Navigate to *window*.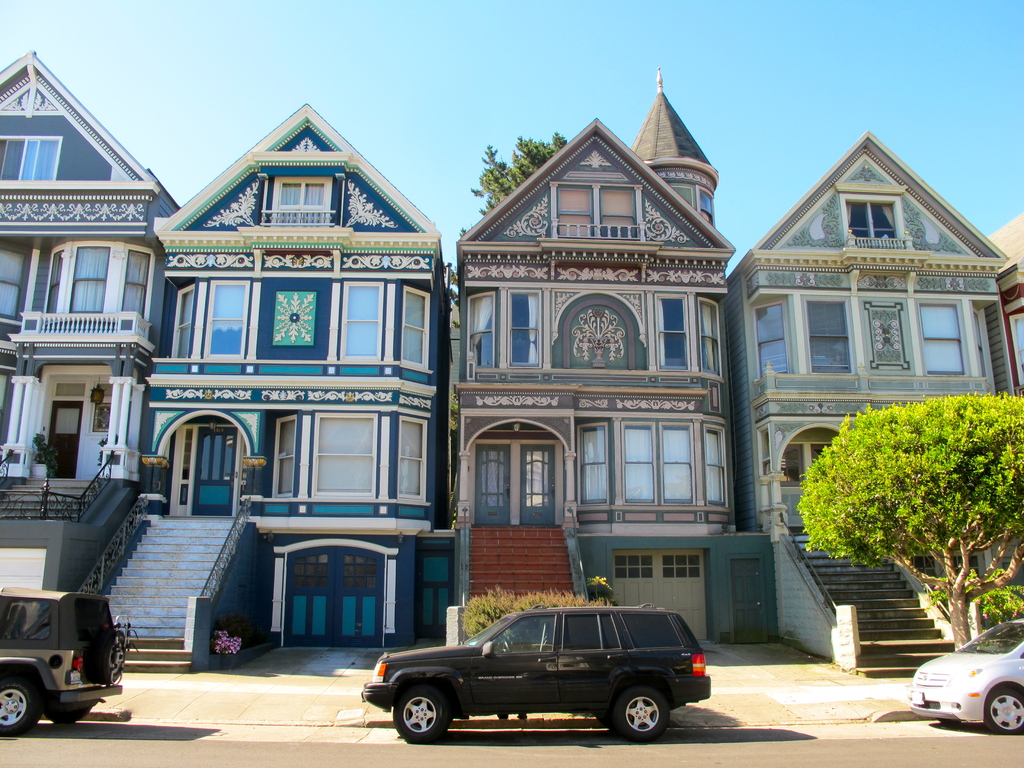
Navigation target: (618,429,654,506).
